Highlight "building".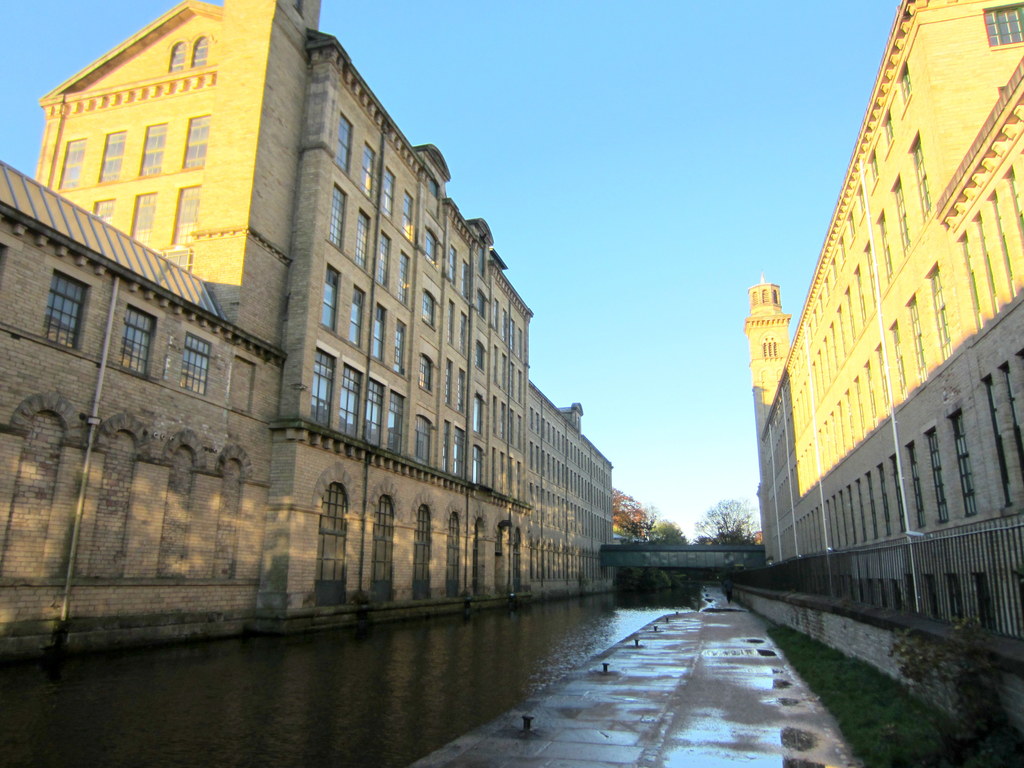
Highlighted region: {"x1": 743, "y1": 0, "x2": 1023, "y2": 644}.
